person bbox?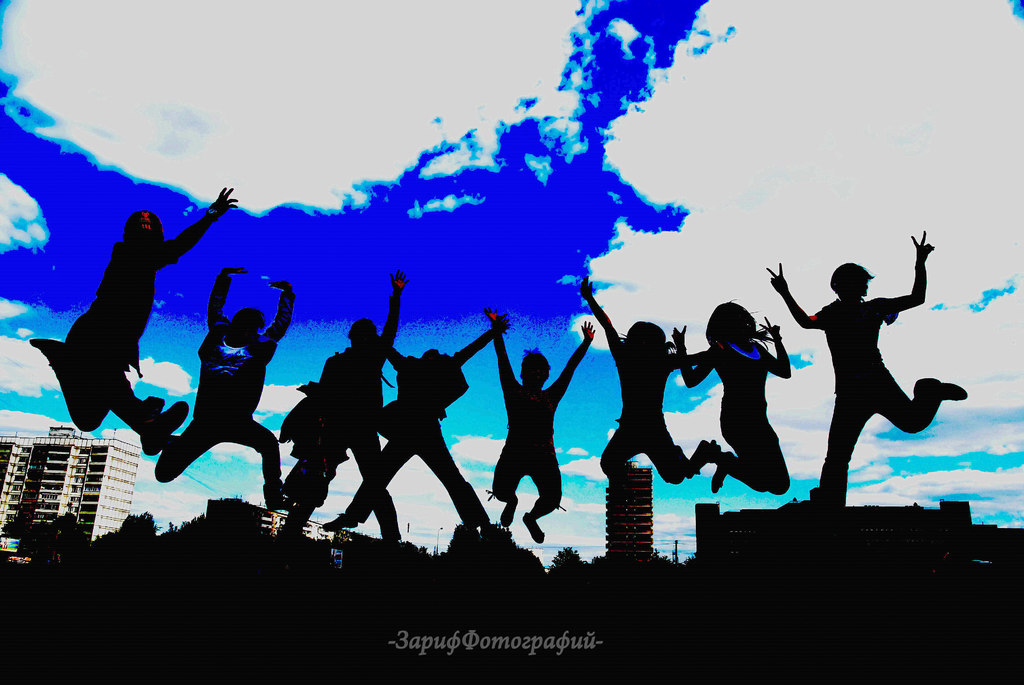
(761,228,971,507)
